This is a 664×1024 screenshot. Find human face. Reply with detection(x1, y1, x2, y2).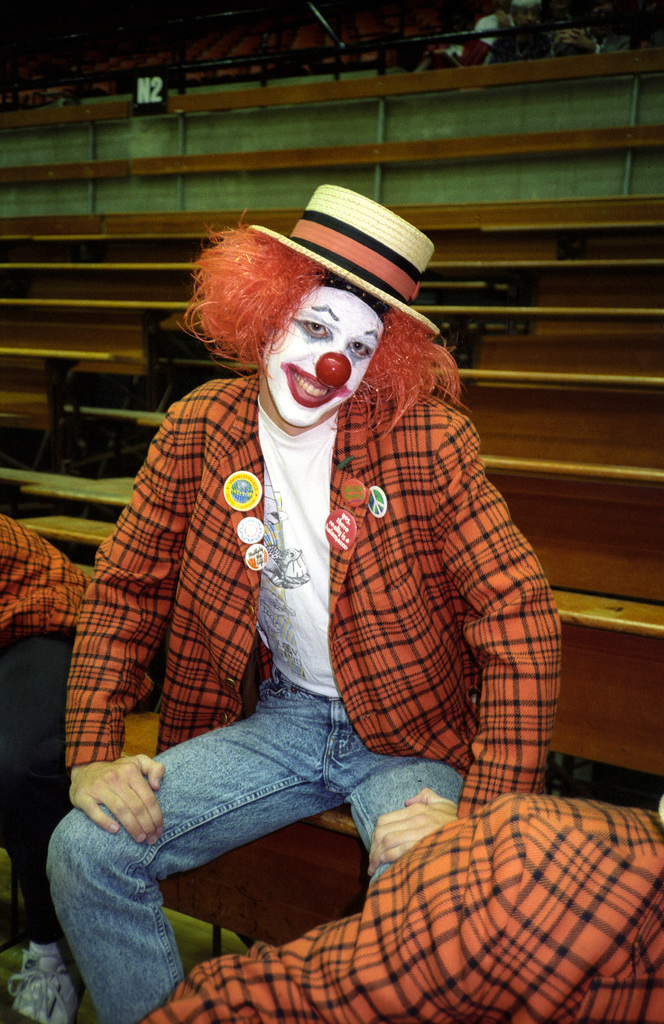
detection(261, 286, 385, 431).
